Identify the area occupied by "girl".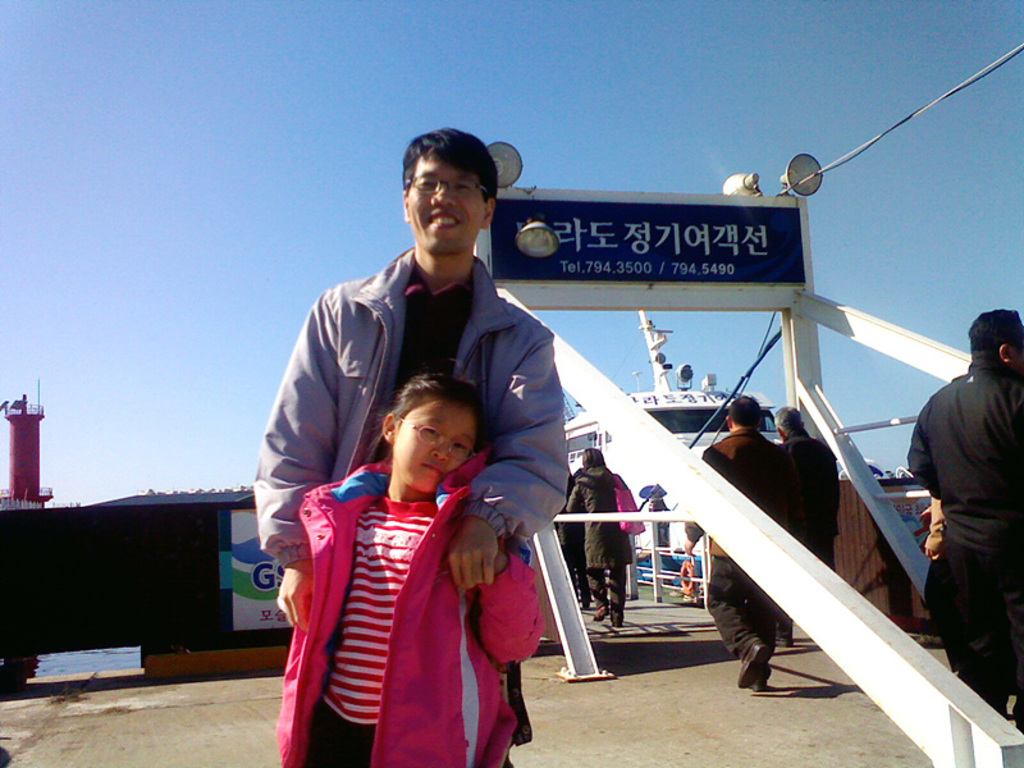
Area: [left=273, top=369, right=544, bottom=767].
